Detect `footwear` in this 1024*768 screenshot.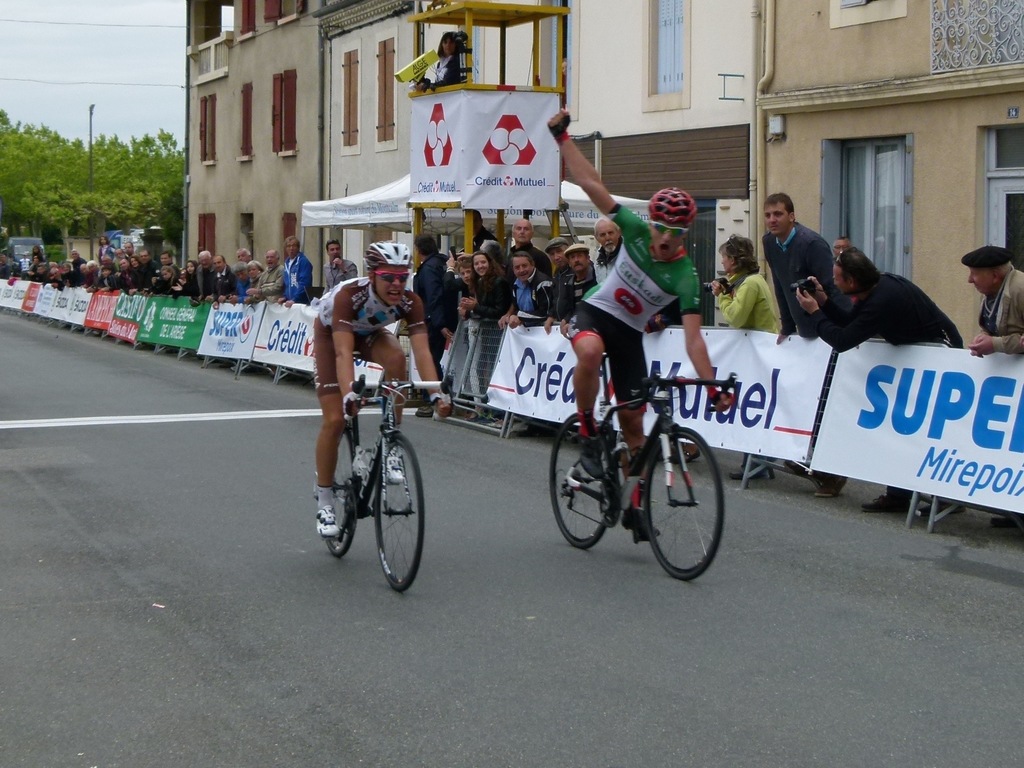
Detection: (left=387, top=448, right=403, bottom=483).
